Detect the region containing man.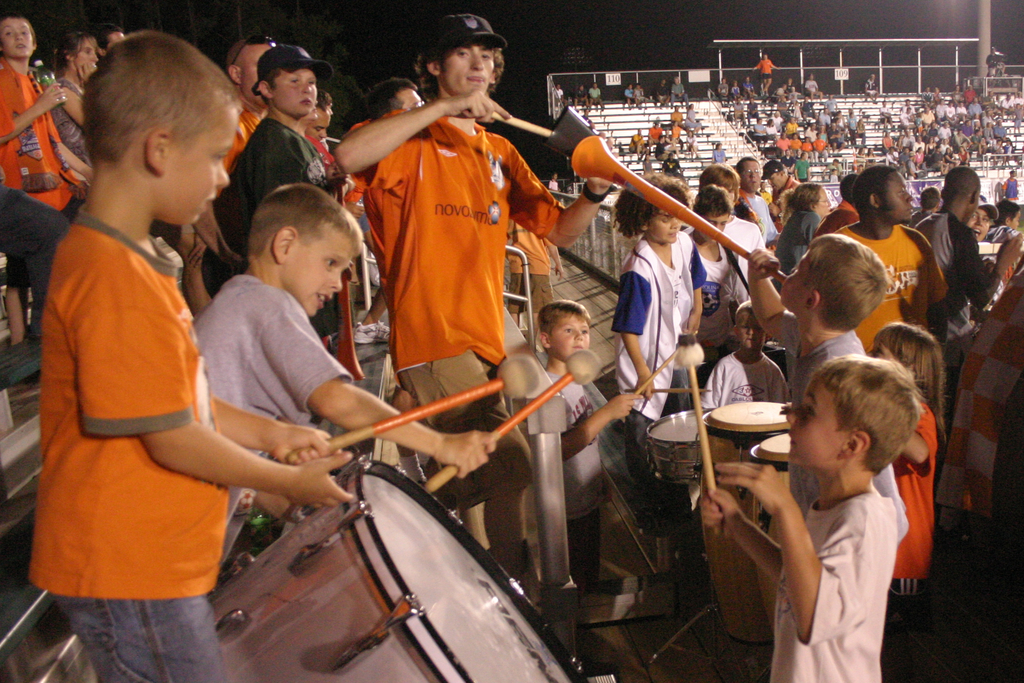
(909, 160, 1023, 376).
